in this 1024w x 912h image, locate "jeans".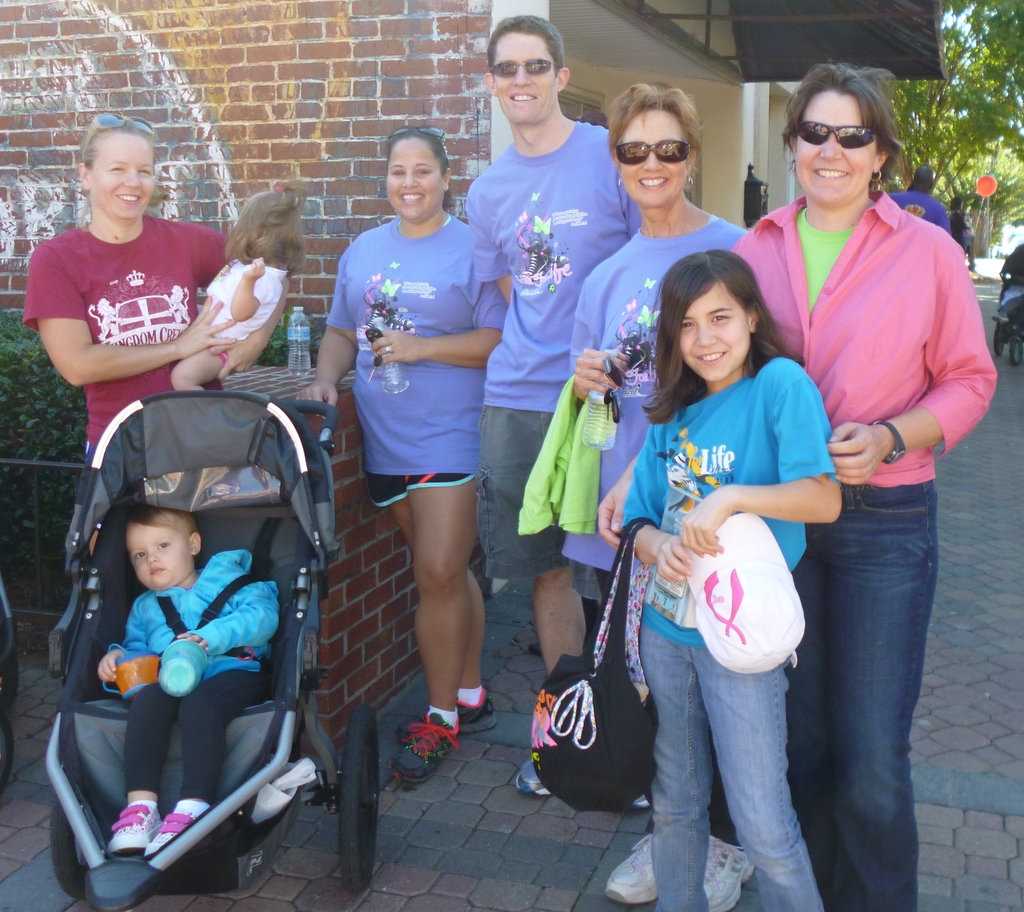
Bounding box: BBox(632, 618, 831, 901).
